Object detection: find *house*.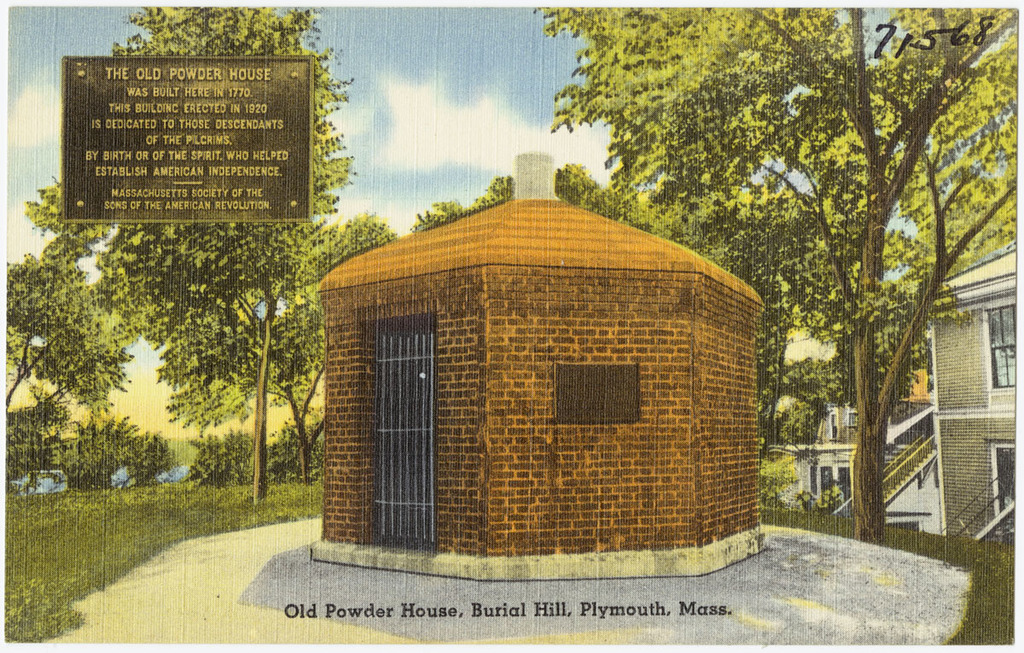
<box>831,239,1016,539</box>.
